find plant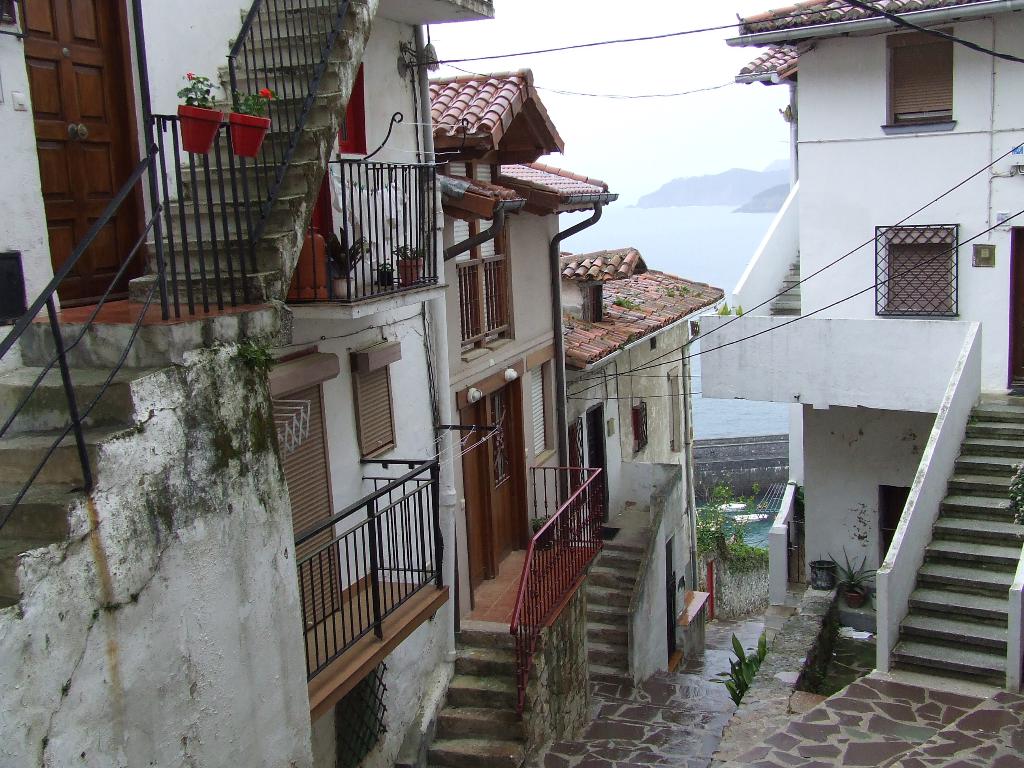
(x1=1005, y1=467, x2=1023, y2=534)
